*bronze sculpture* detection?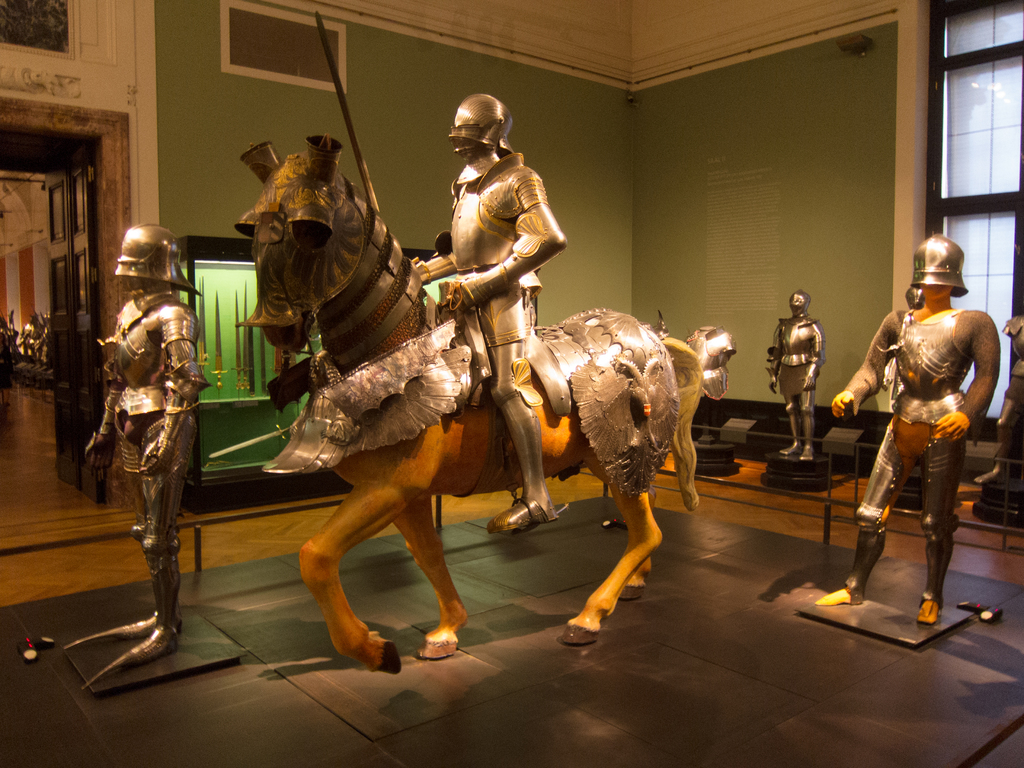
65:216:218:703
